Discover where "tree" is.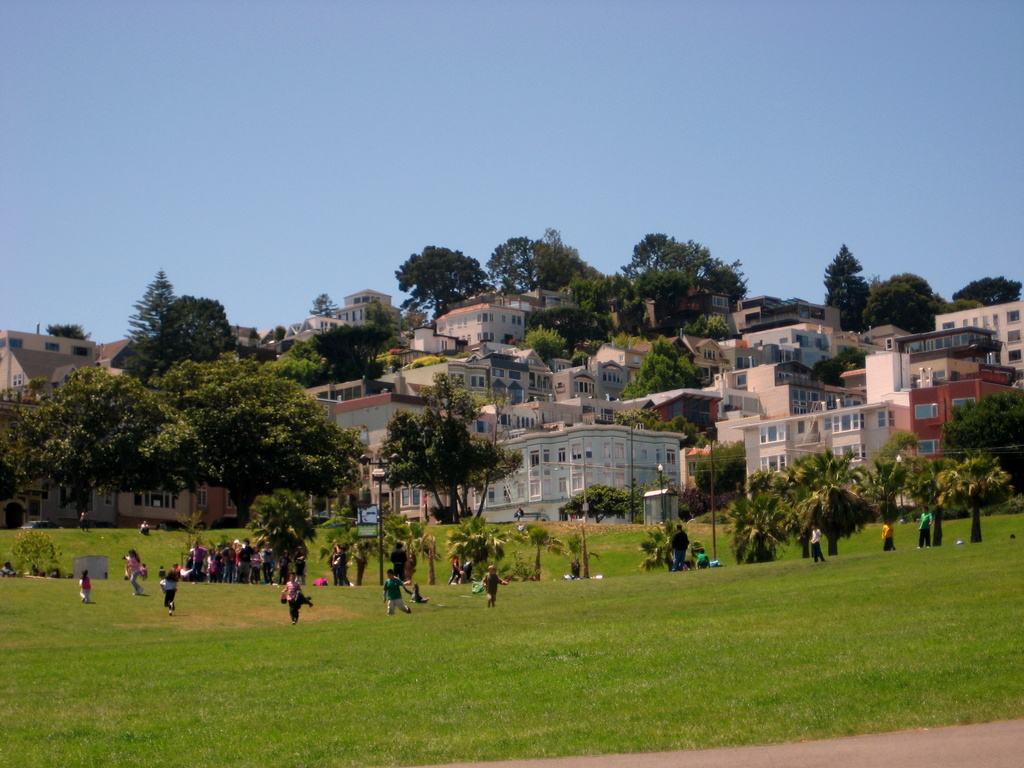
Discovered at left=927, top=390, right=1023, bottom=456.
